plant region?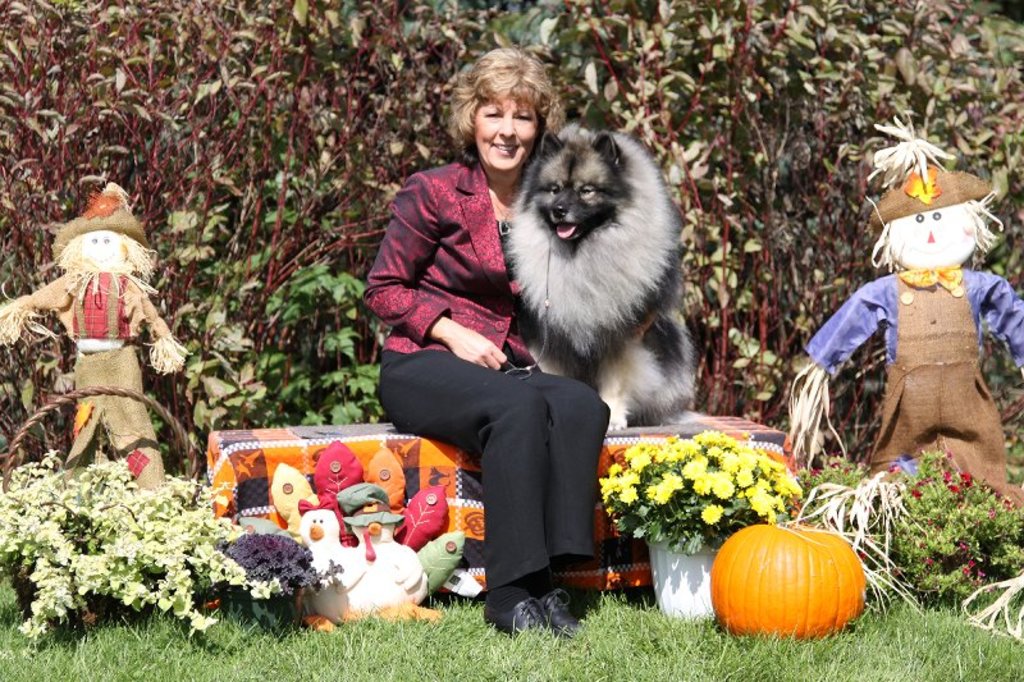
225 528 340 598
